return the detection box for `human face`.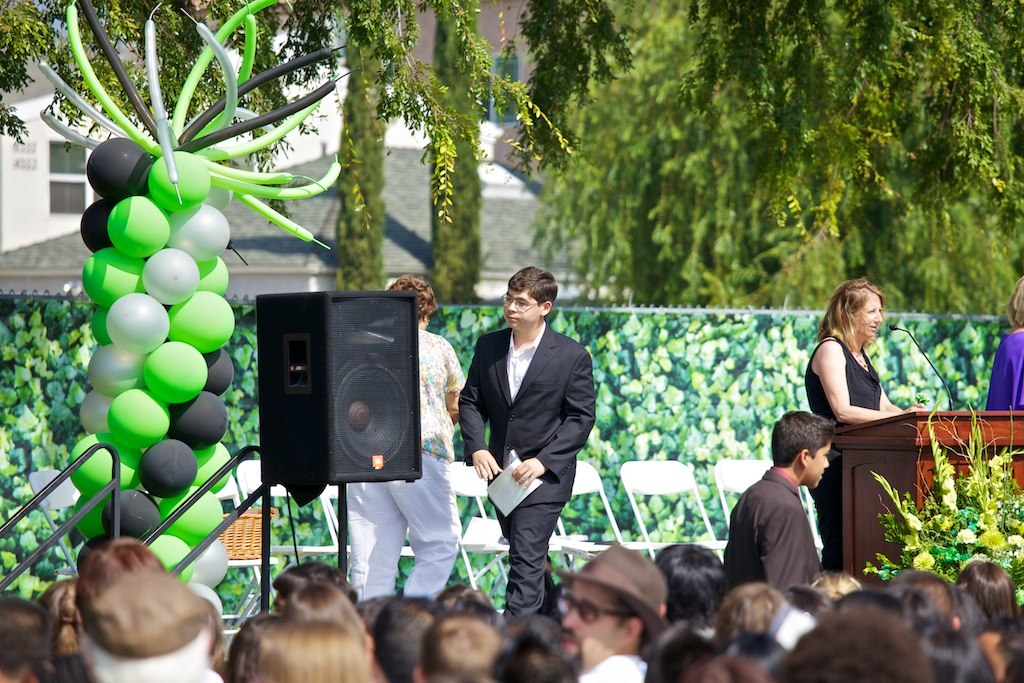
bbox=[851, 296, 883, 337].
